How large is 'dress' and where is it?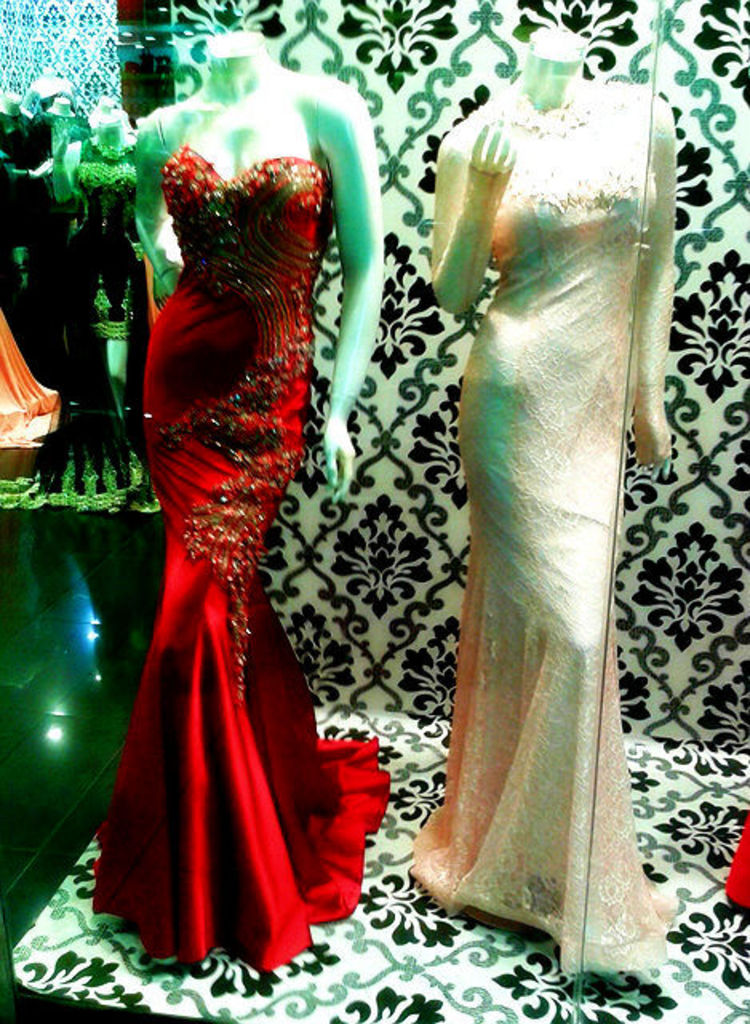
Bounding box: left=405, top=83, right=660, bottom=974.
